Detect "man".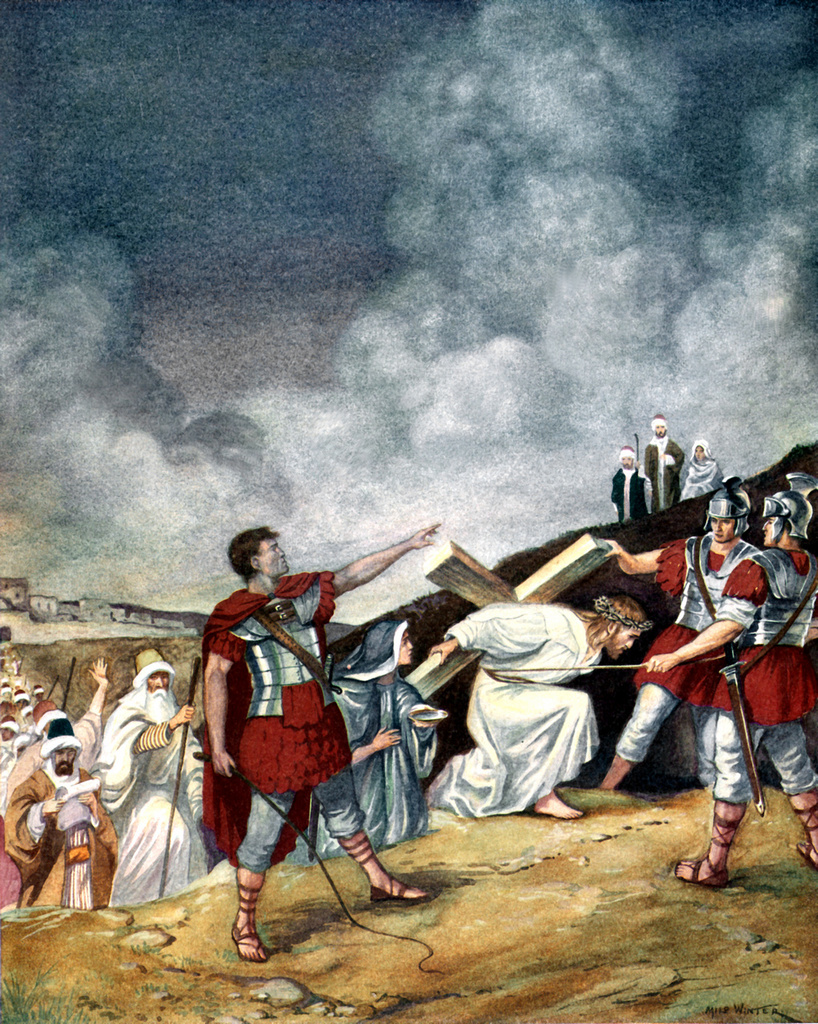
Detected at [x1=647, y1=416, x2=688, y2=514].
